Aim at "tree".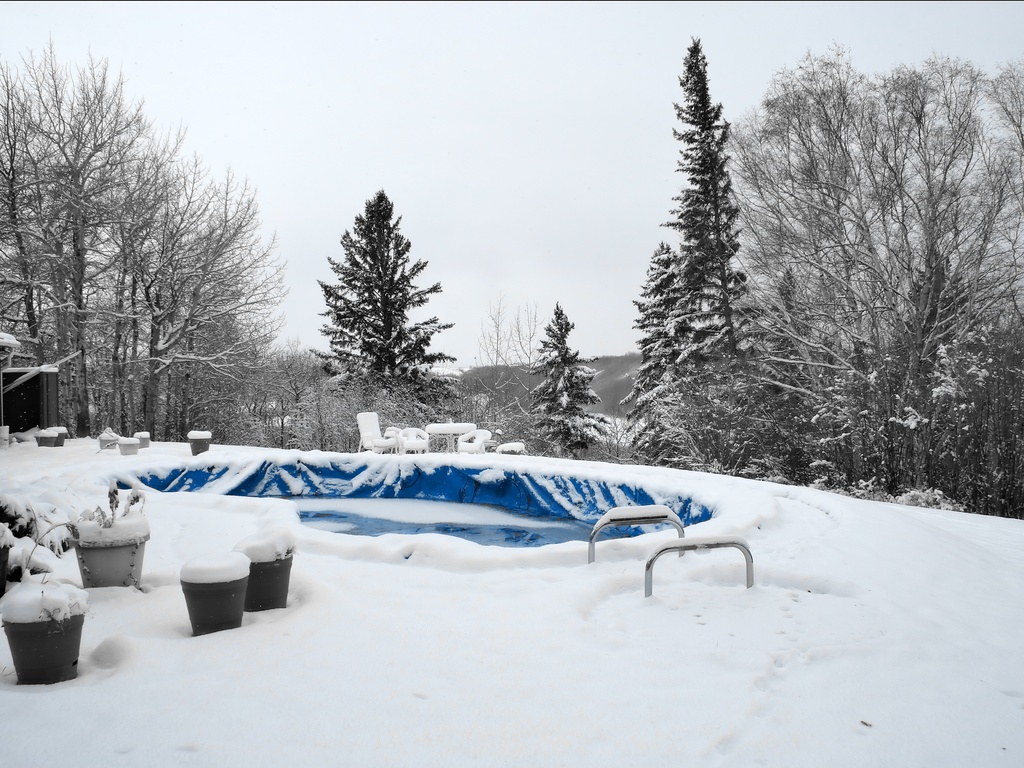
Aimed at 40,22,148,442.
